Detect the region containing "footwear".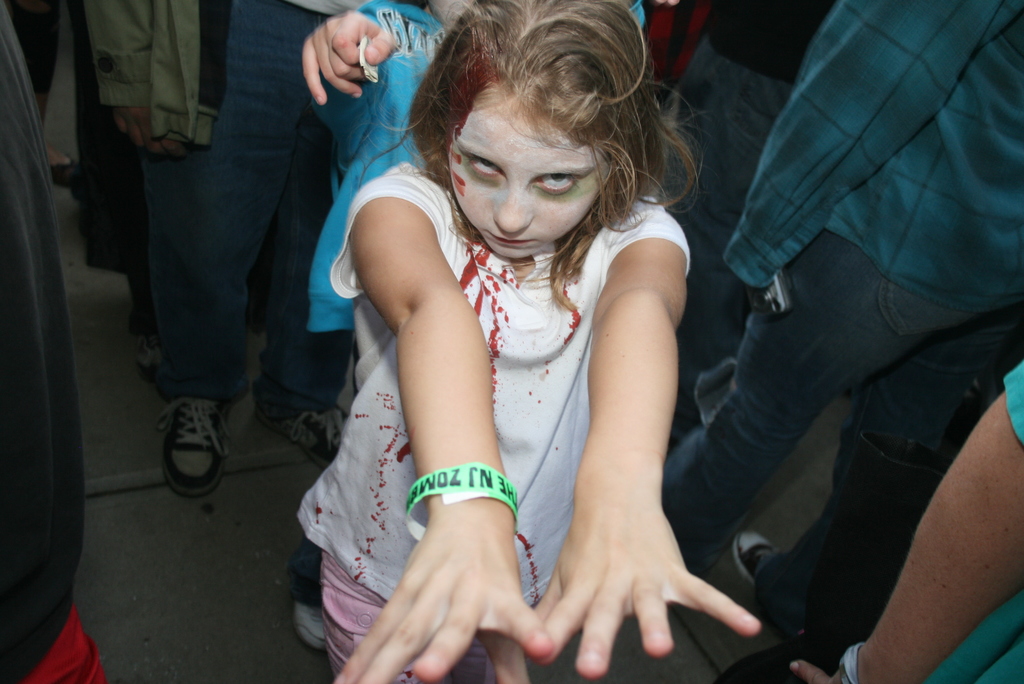
pyautogui.locateOnScreen(294, 595, 330, 660).
